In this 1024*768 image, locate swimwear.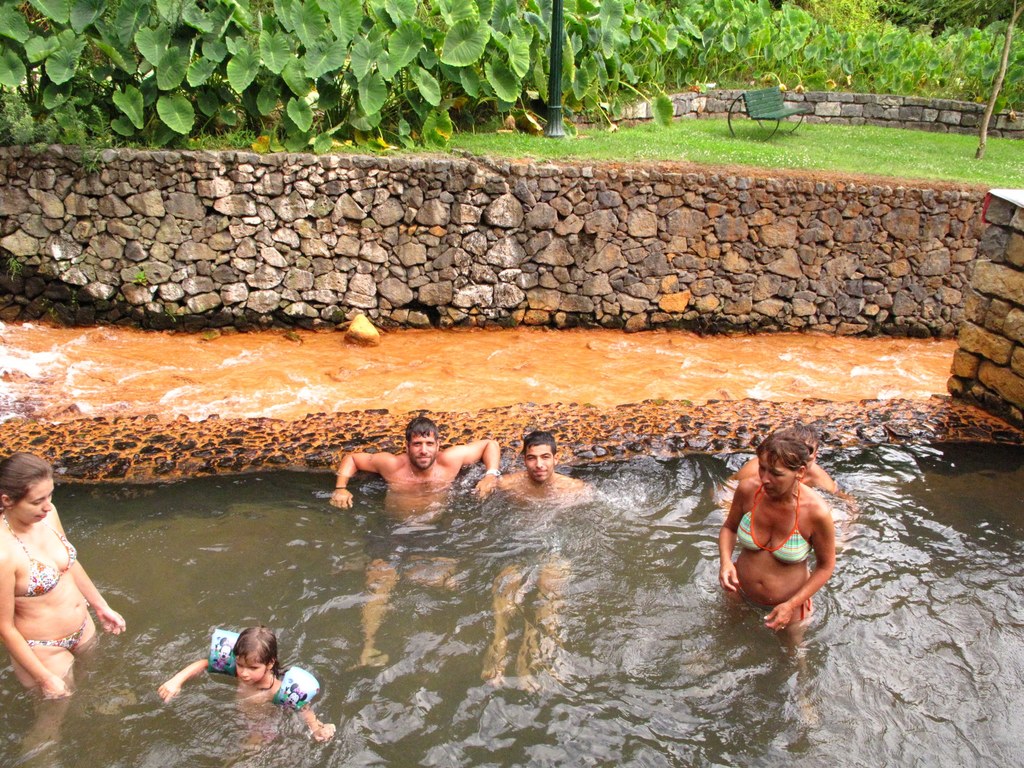
Bounding box: {"x1": 726, "y1": 484, "x2": 815, "y2": 561}.
